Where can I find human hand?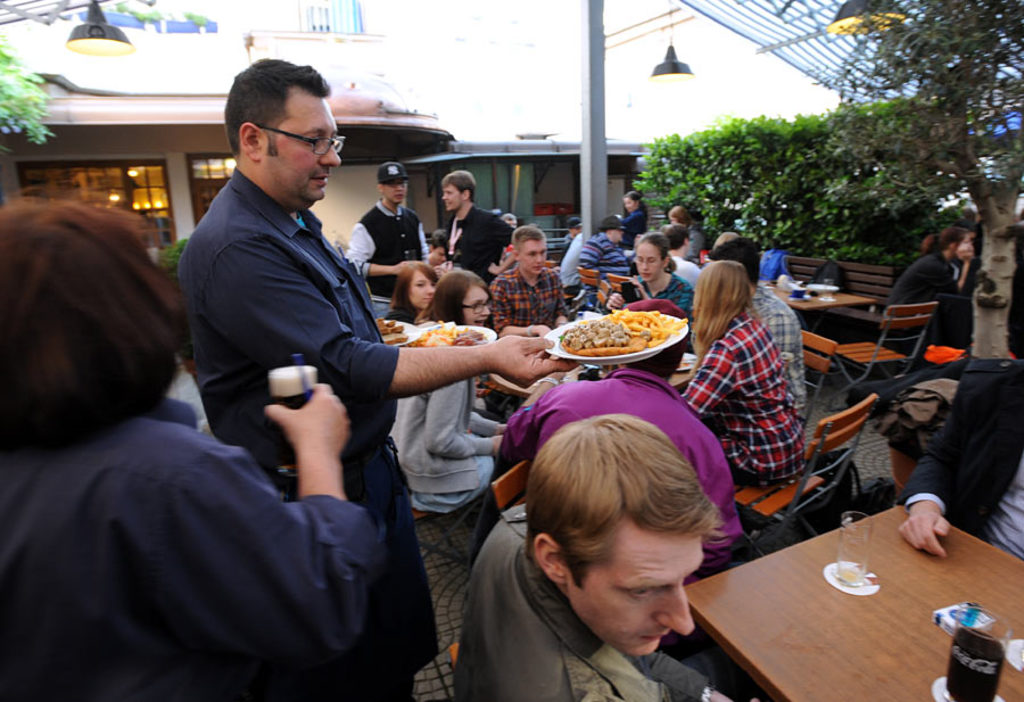
You can find it at BBox(393, 261, 418, 279).
